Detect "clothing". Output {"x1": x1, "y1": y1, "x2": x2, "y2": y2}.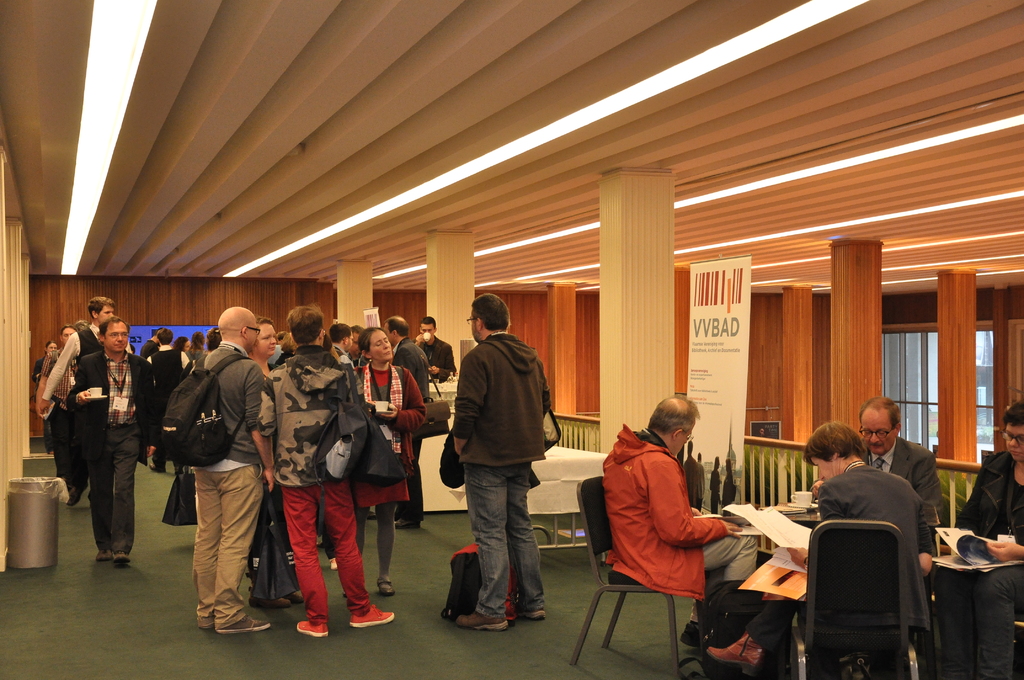
{"x1": 605, "y1": 421, "x2": 756, "y2": 616}.
